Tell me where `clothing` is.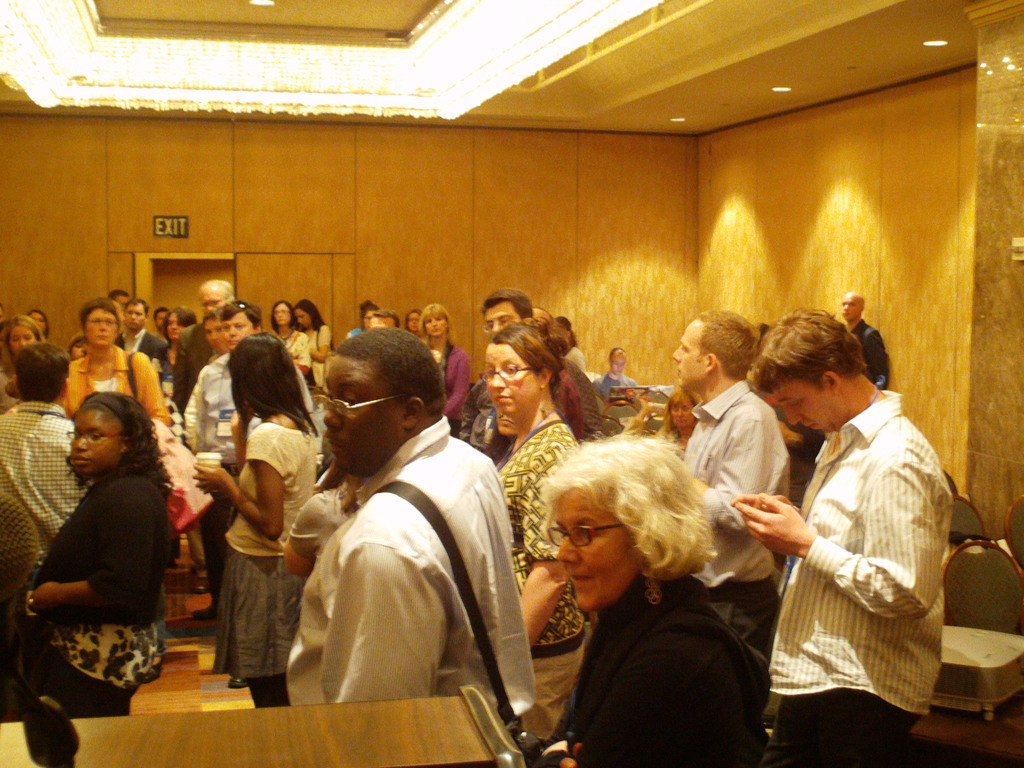
`clothing` is at Rect(2, 311, 956, 760).
